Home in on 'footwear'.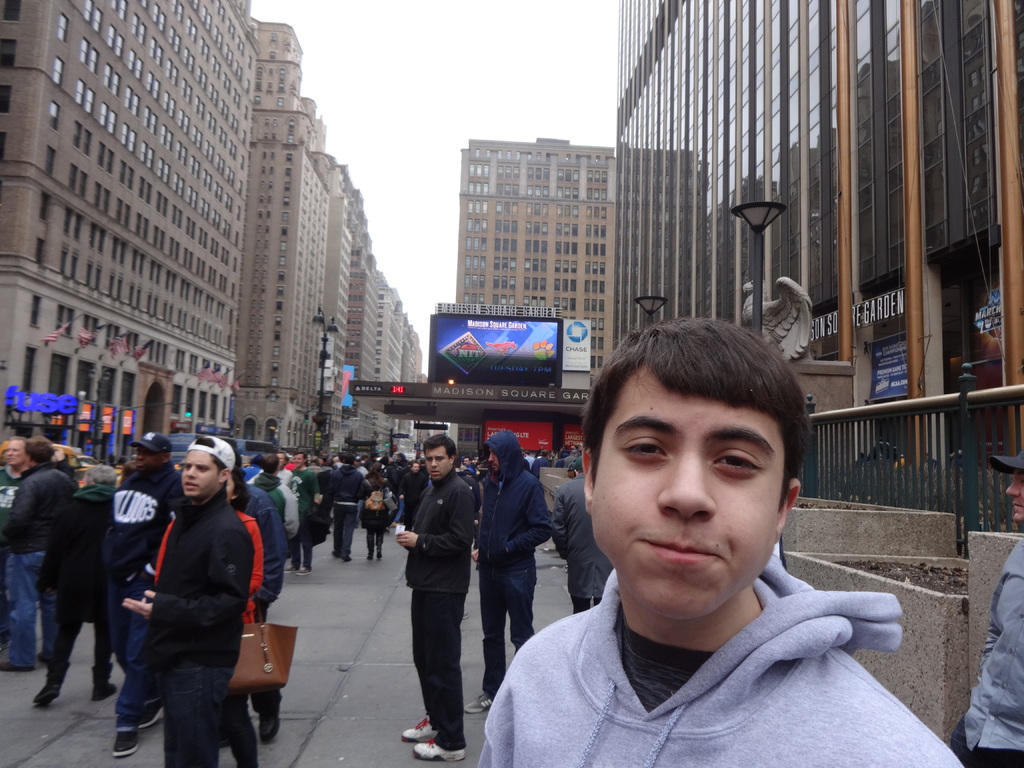
Homed in at x1=465 y1=689 x2=491 y2=712.
